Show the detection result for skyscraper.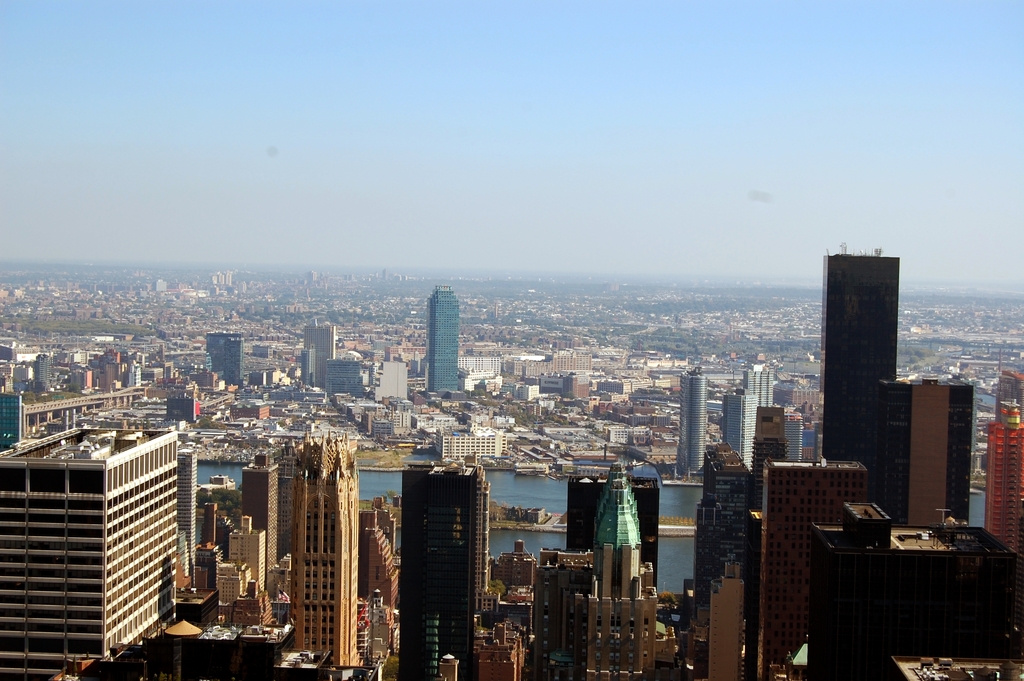
(759,449,877,673).
